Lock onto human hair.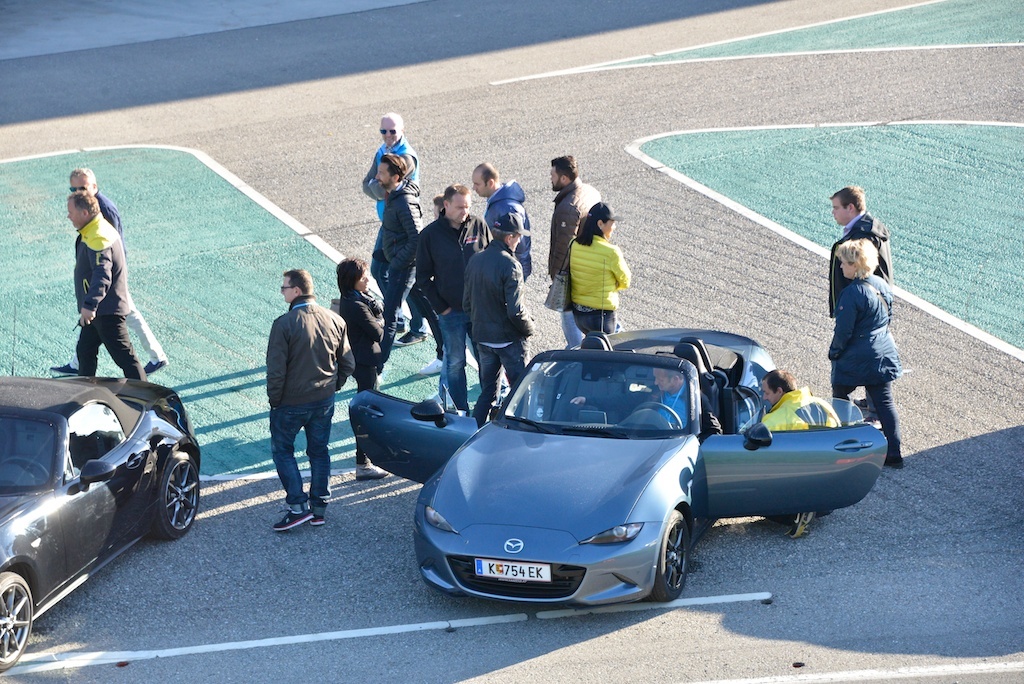
Locked: region(379, 152, 408, 184).
